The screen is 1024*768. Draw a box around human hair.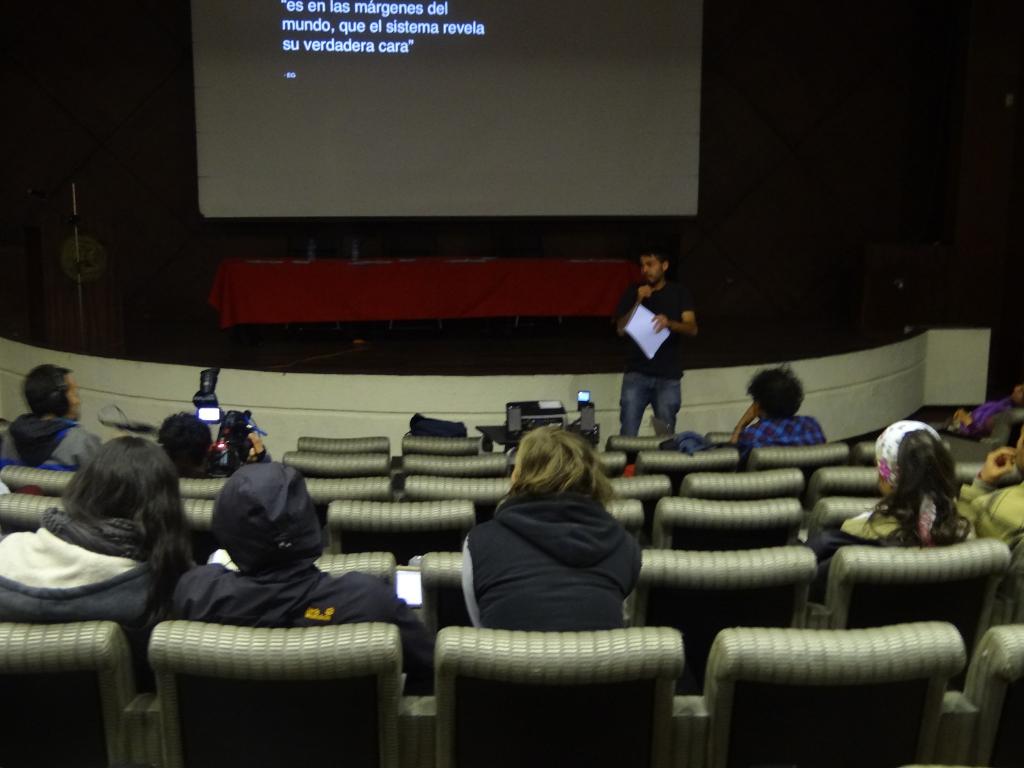
pyautogui.locateOnScreen(745, 362, 807, 418).
